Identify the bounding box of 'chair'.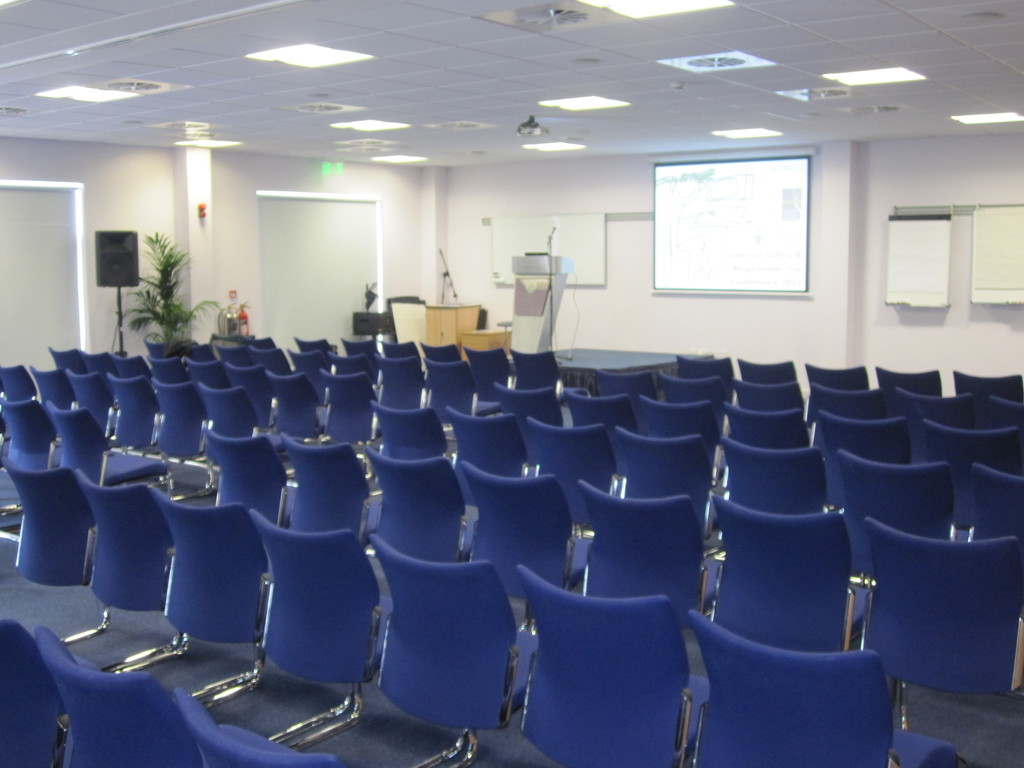
box=[961, 459, 1023, 545].
